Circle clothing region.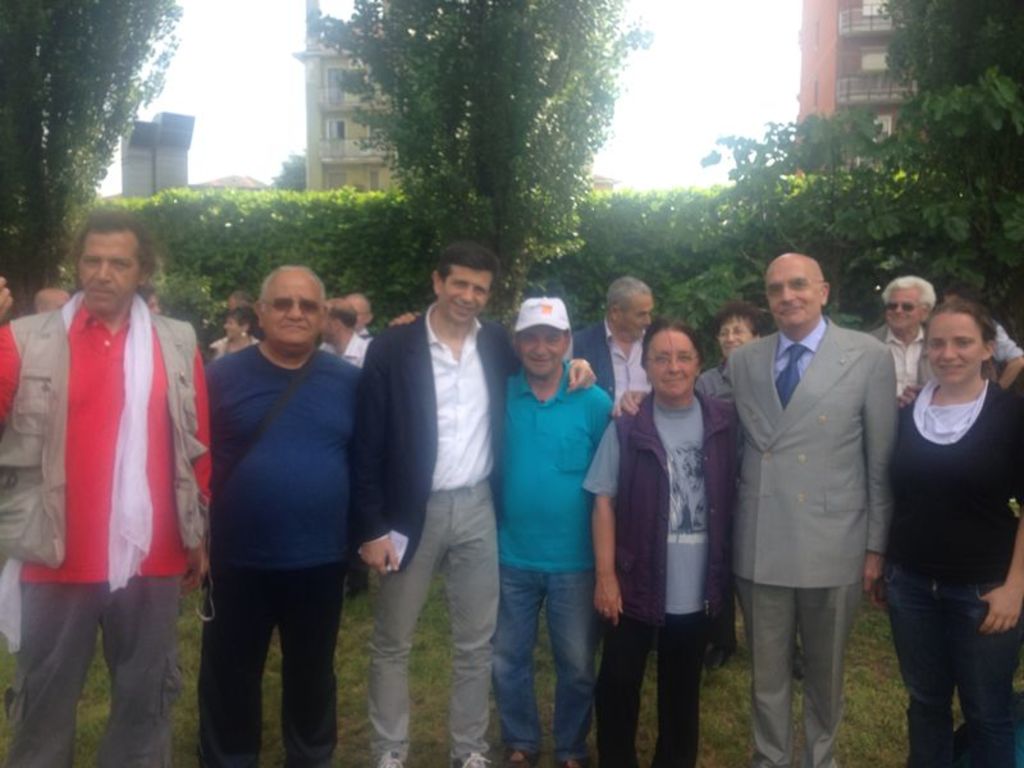
Region: [873, 372, 1023, 767].
